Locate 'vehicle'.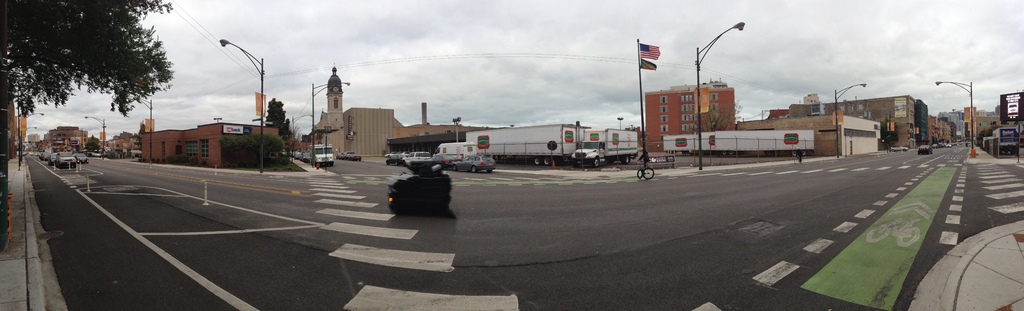
Bounding box: BBox(795, 152, 806, 165).
